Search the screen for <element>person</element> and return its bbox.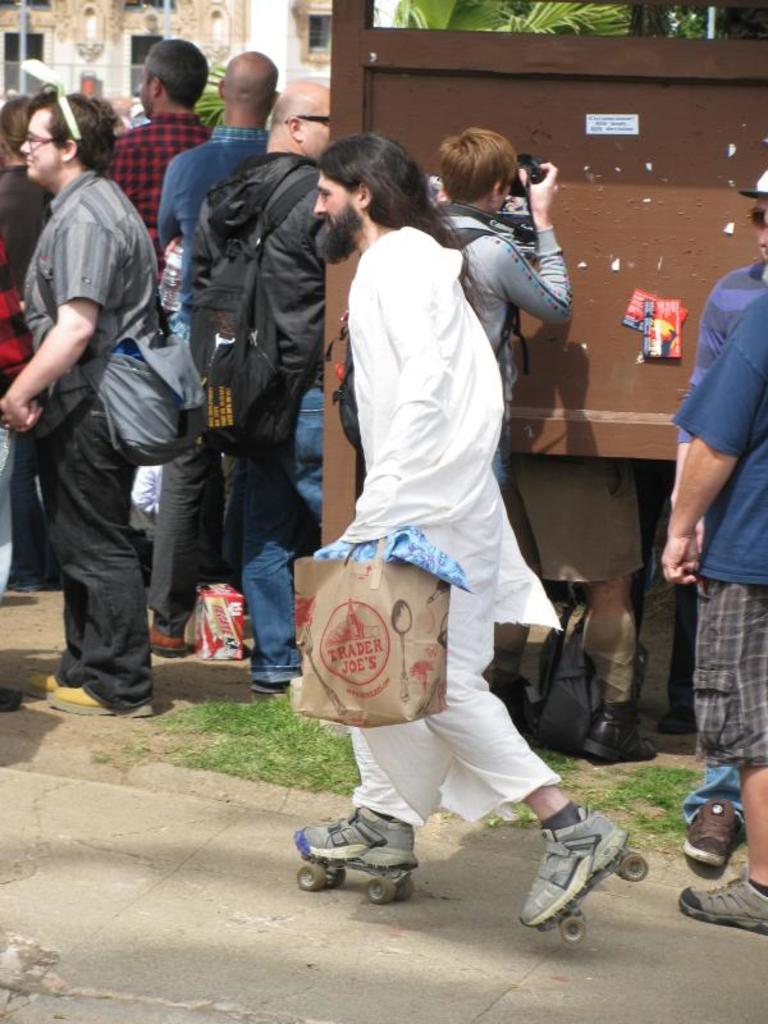
Found: crop(15, 151, 197, 739).
